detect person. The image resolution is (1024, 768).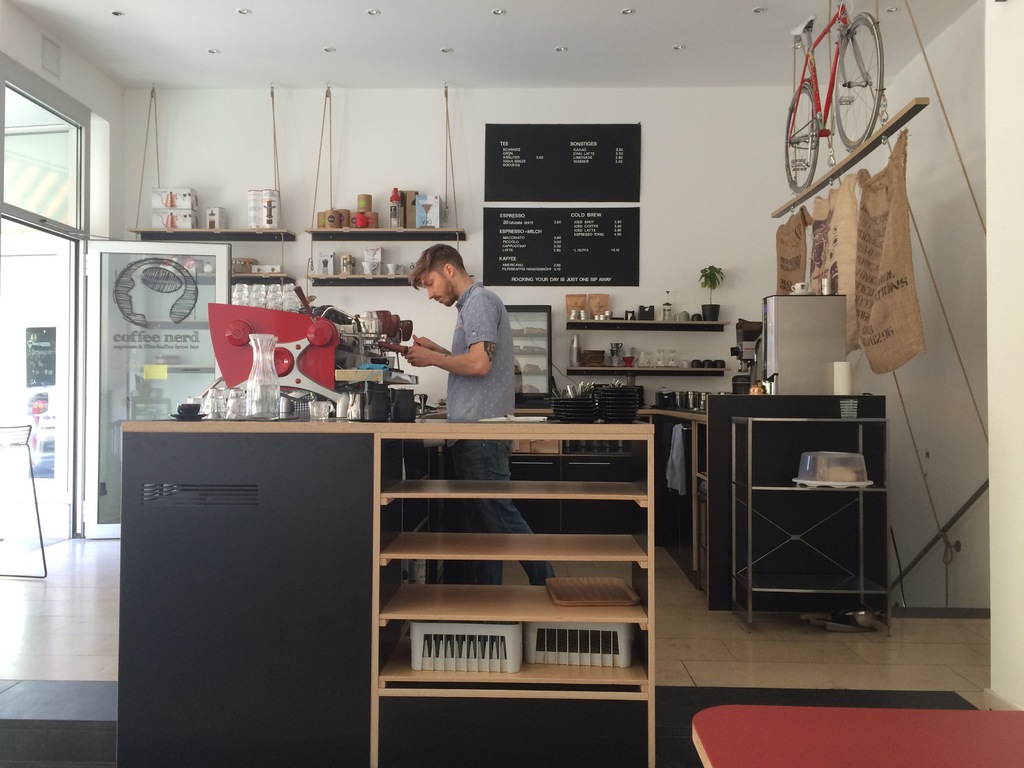
<bbox>408, 246, 538, 589</bbox>.
